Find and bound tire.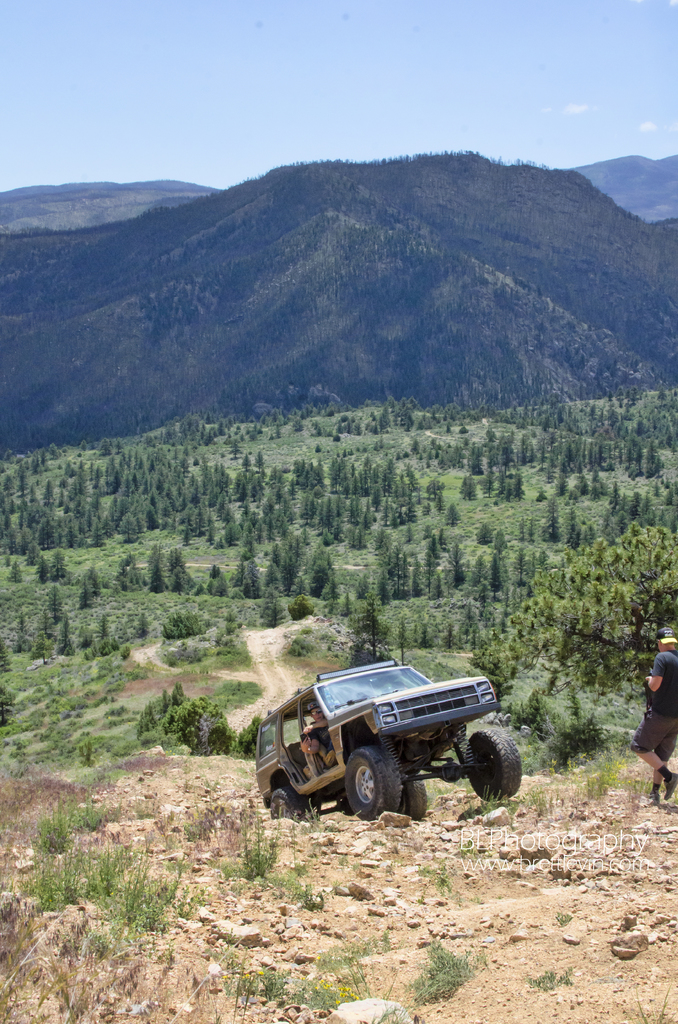
Bound: Rect(404, 774, 424, 820).
